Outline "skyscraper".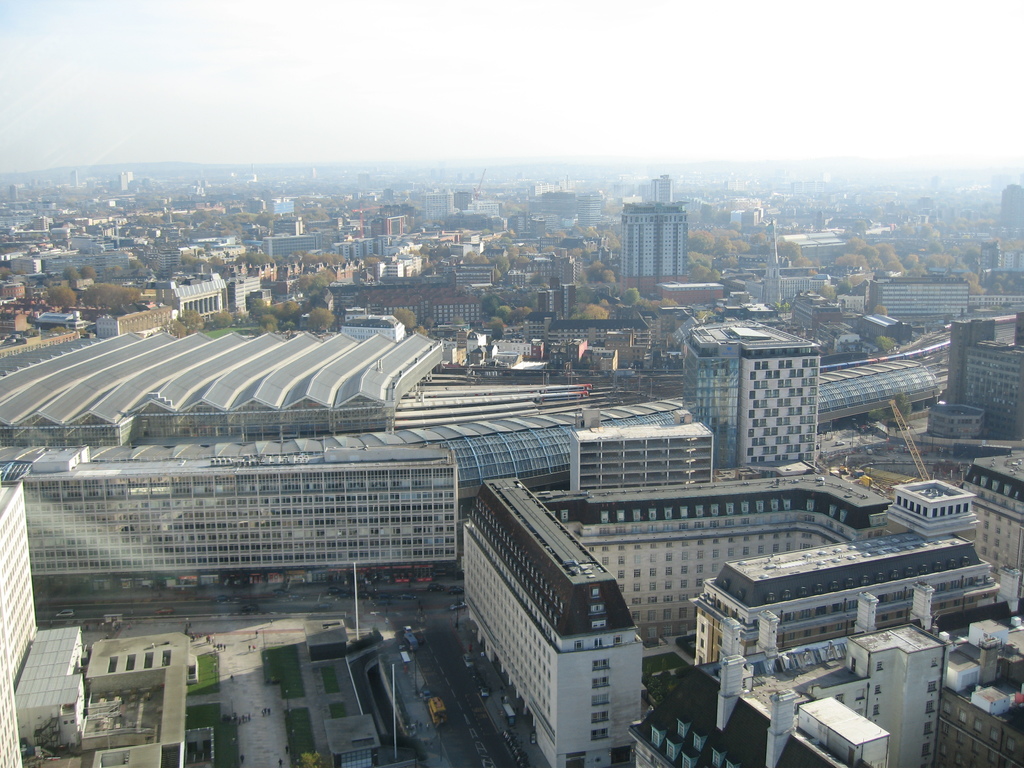
Outline: region(0, 436, 476, 614).
